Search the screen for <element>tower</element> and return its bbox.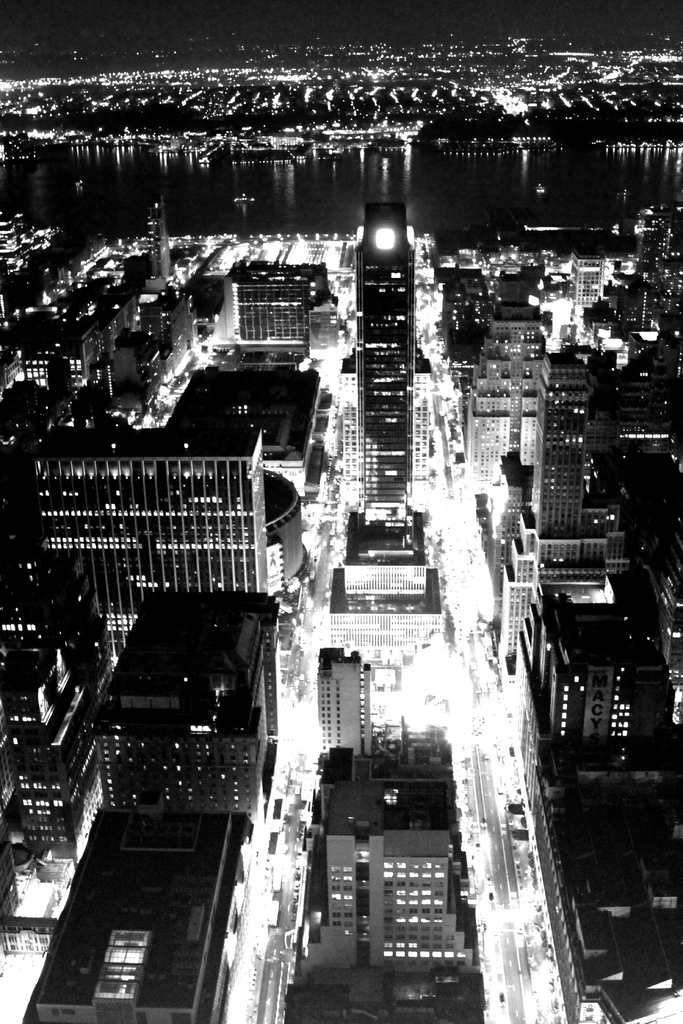
Found: left=495, top=353, right=632, bottom=660.
